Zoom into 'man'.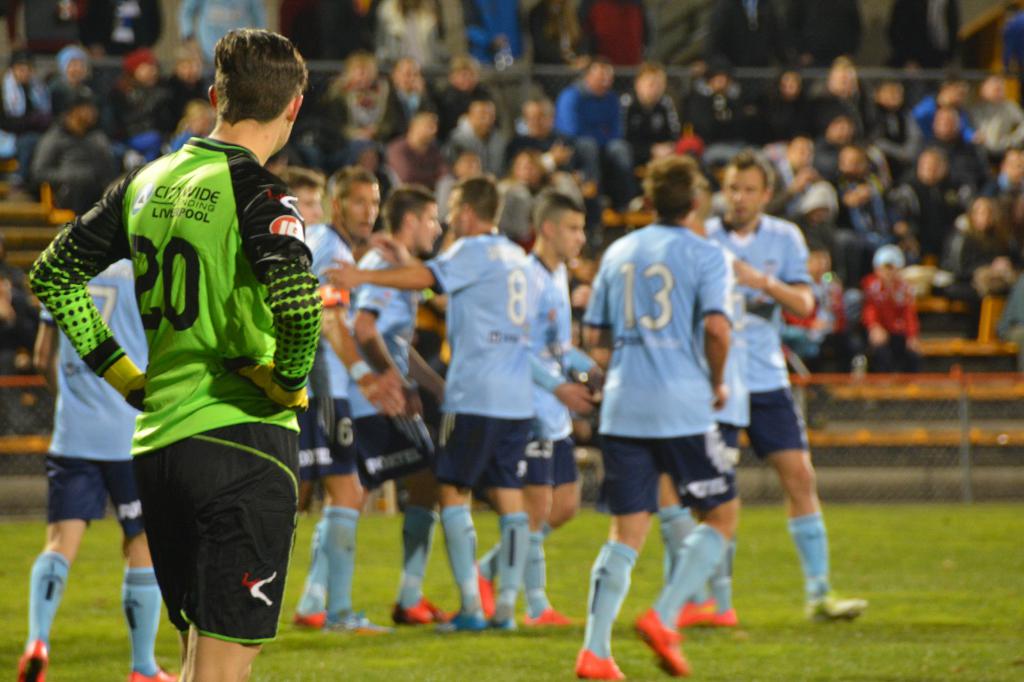
Zoom target: Rect(472, 189, 602, 624).
